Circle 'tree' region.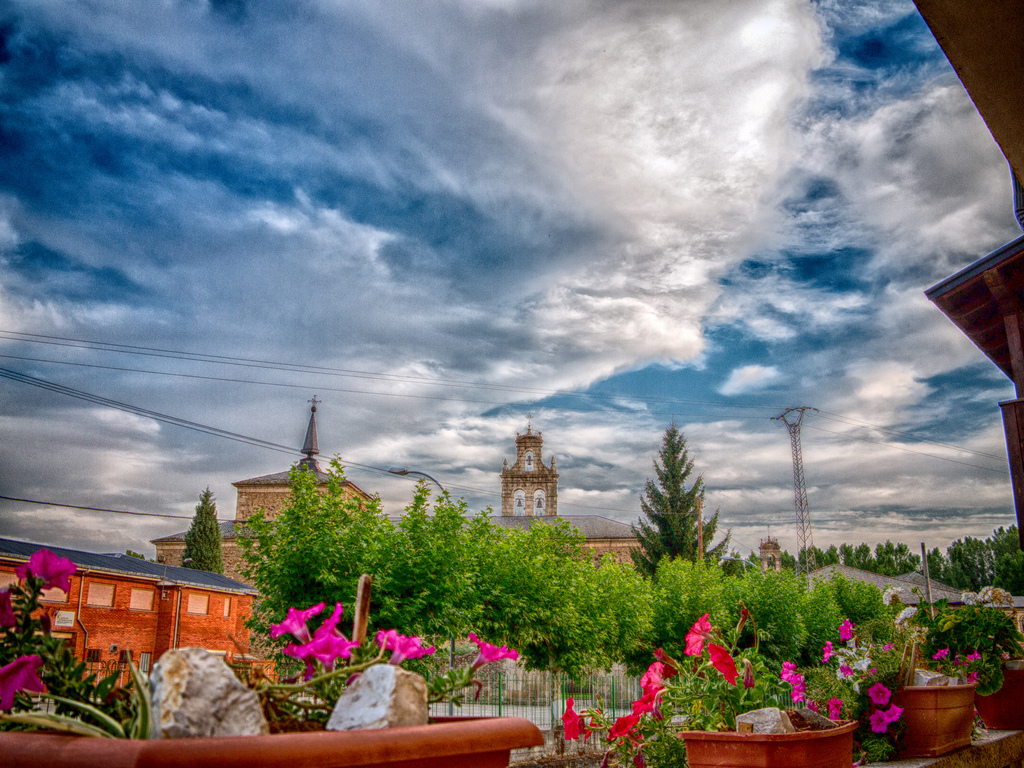
Region: [x1=630, y1=422, x2=730, y2=587].
